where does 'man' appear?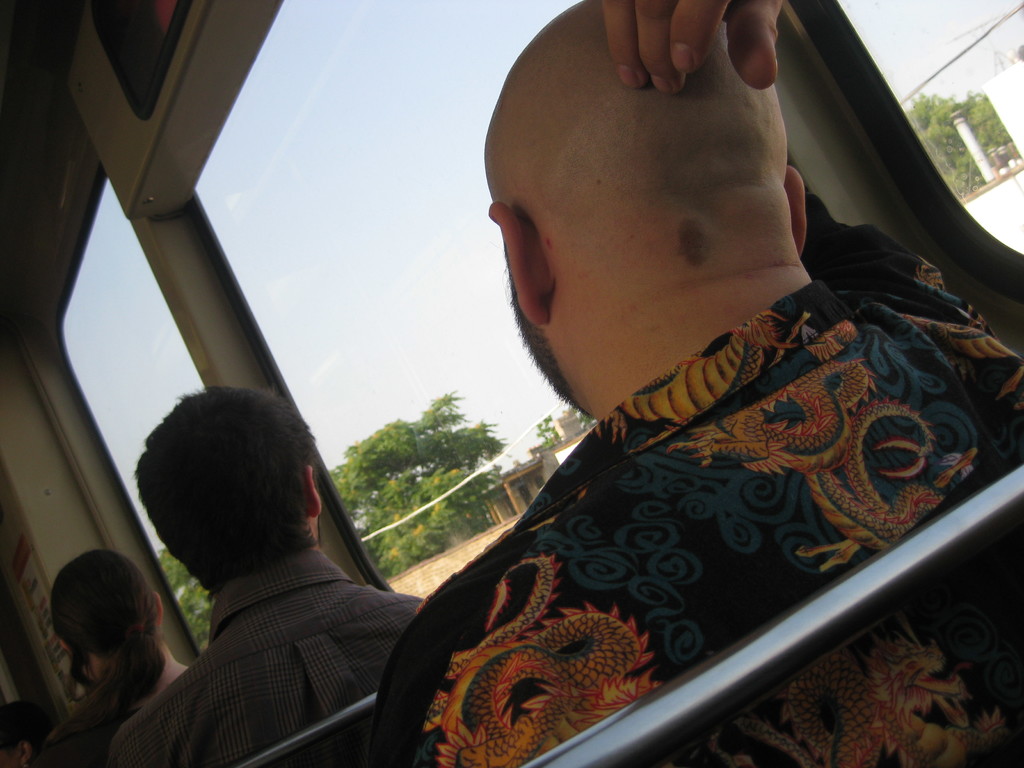
Appears at [370,0,1023,767].
